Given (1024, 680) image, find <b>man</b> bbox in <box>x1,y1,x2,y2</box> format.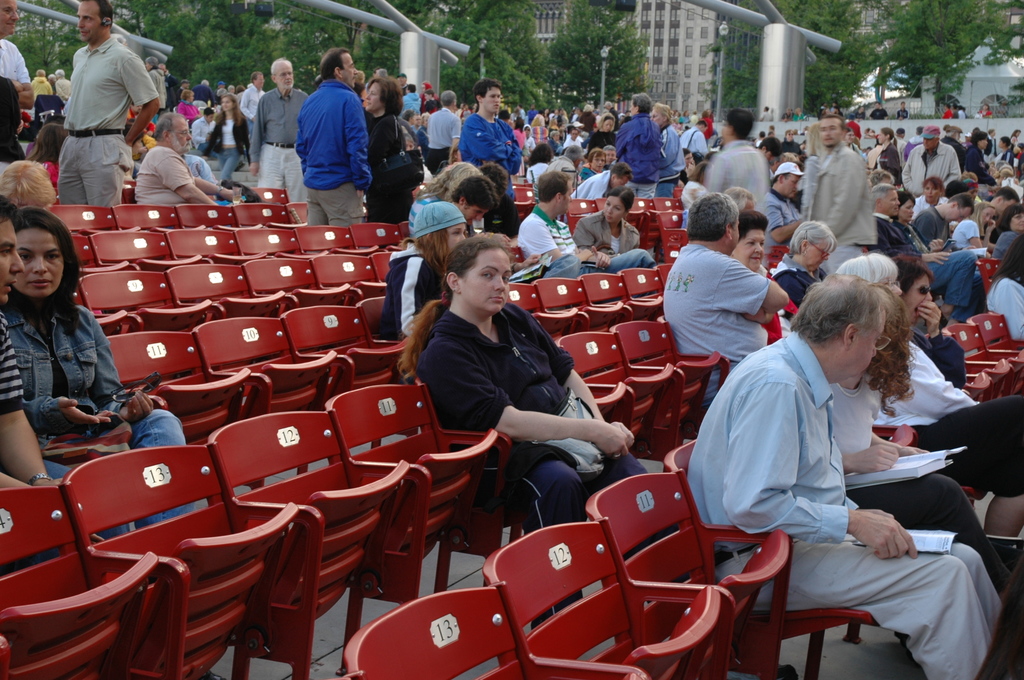
<box>136,113,236,211</box>.
